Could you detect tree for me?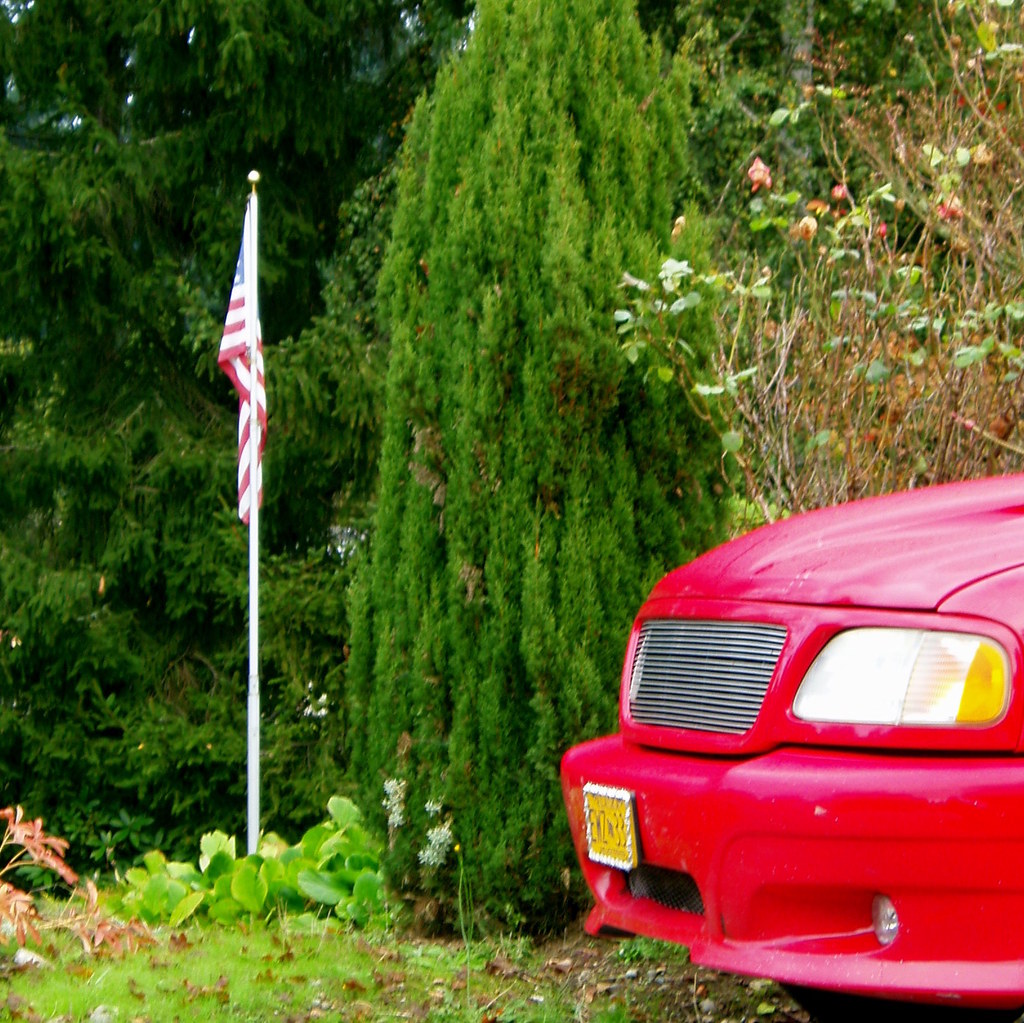
Detection result: [x1=347, y1=1, x2=742, y2=944].
